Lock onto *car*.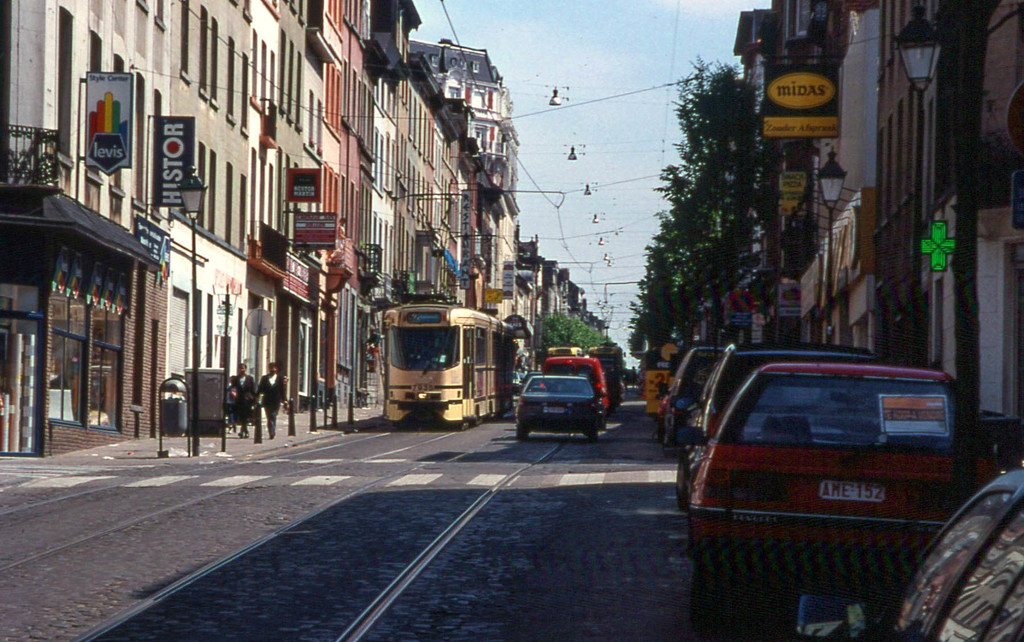
Locked: {"x1": 668, "y1": 341, "x2": 724, "y2": 446}.
